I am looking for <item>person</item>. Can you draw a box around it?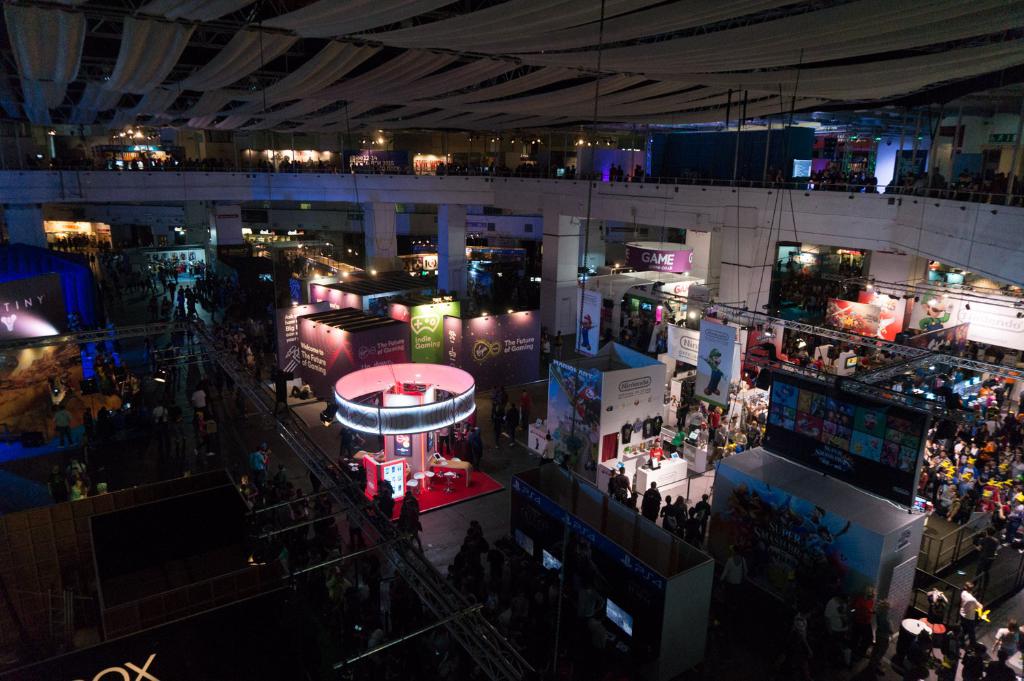
Sure, the bounding box is 704/401/722/439.
